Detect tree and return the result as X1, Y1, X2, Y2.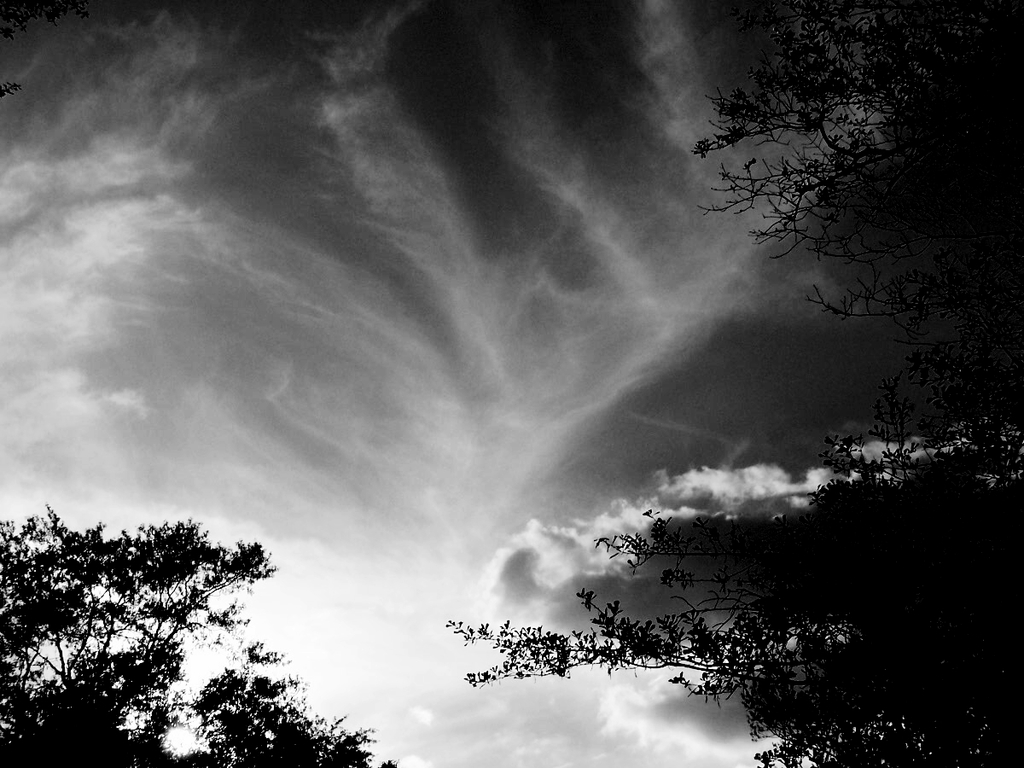
439, 352, 1023, 767.
